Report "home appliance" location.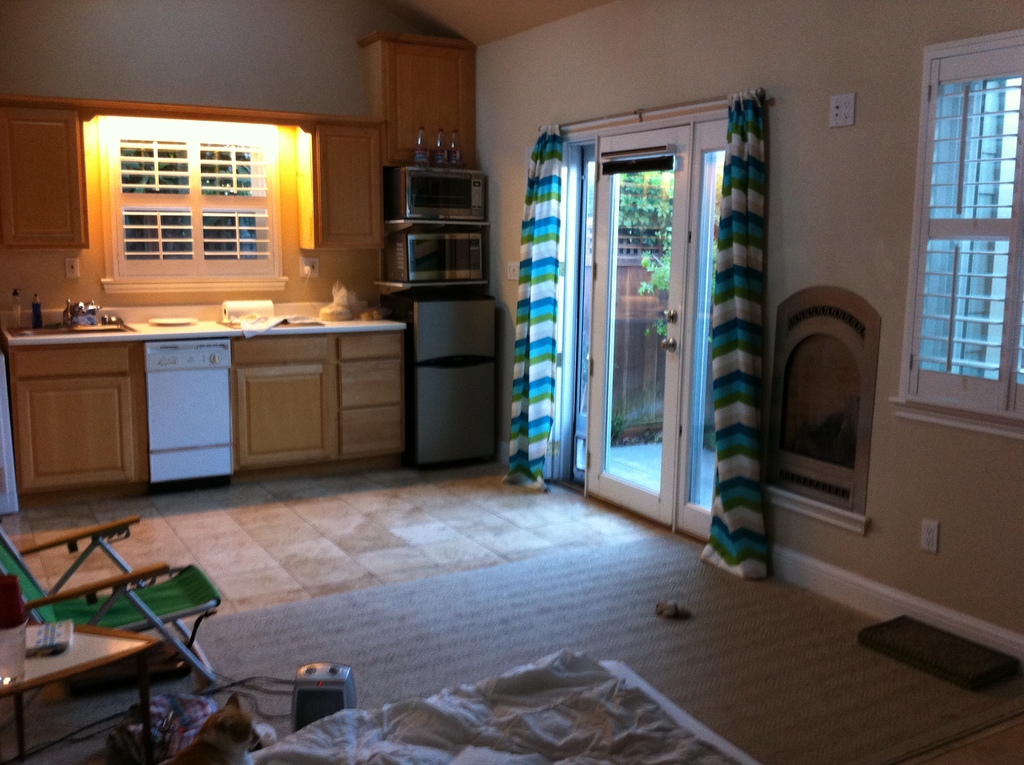
Report: bbox=[143, 338, 238, 487].
